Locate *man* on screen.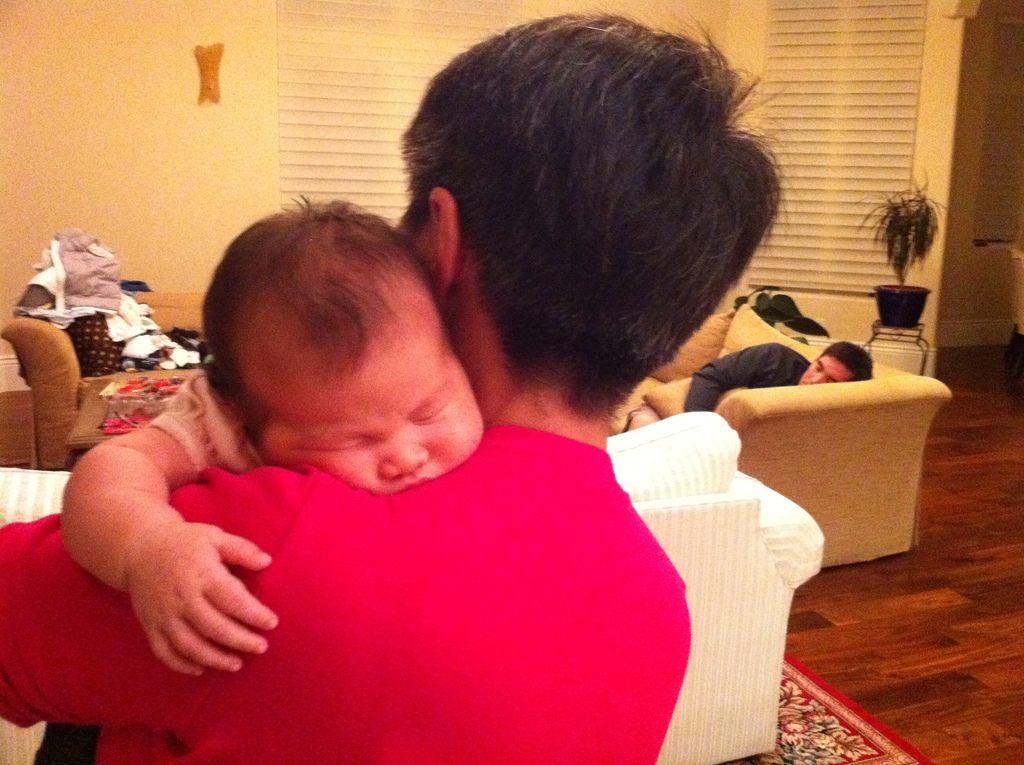
On screen at 0, 2, 788, 764.
